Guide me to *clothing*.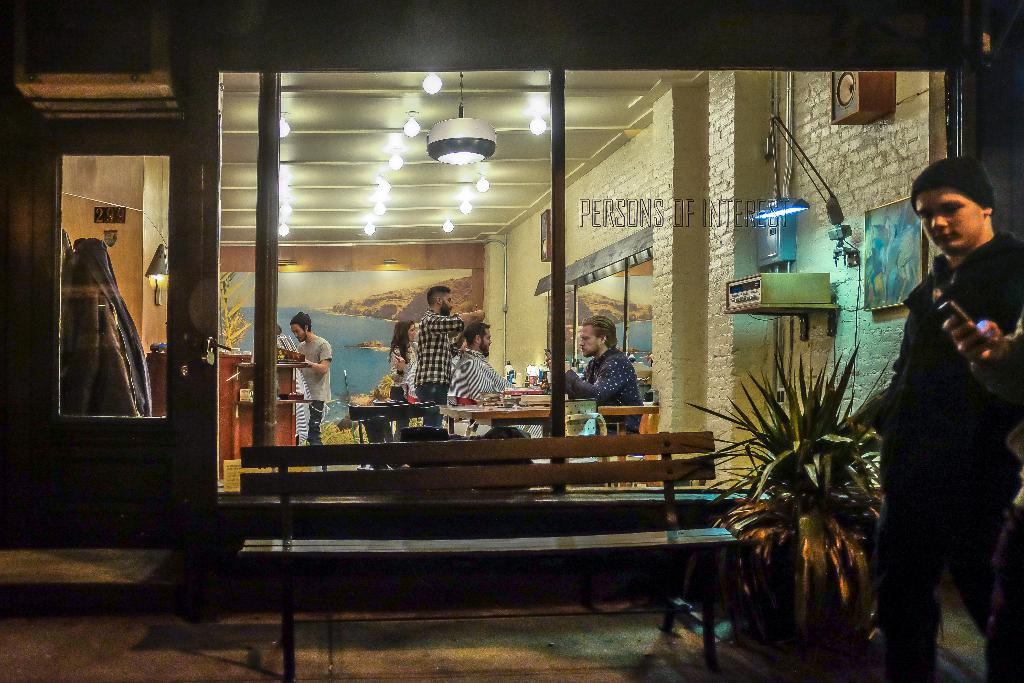
Guidance: [left=565, top=346, right=643, bottom=436].
